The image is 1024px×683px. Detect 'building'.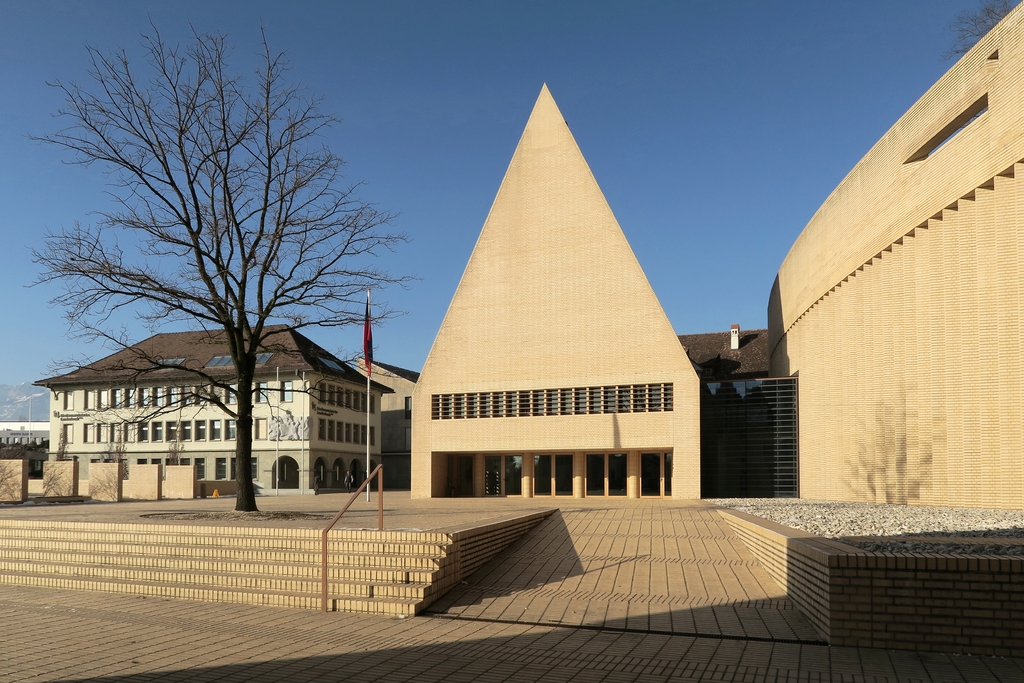
Detection: pyautogui.locateOnScreen(414, 86, 700, 494).
